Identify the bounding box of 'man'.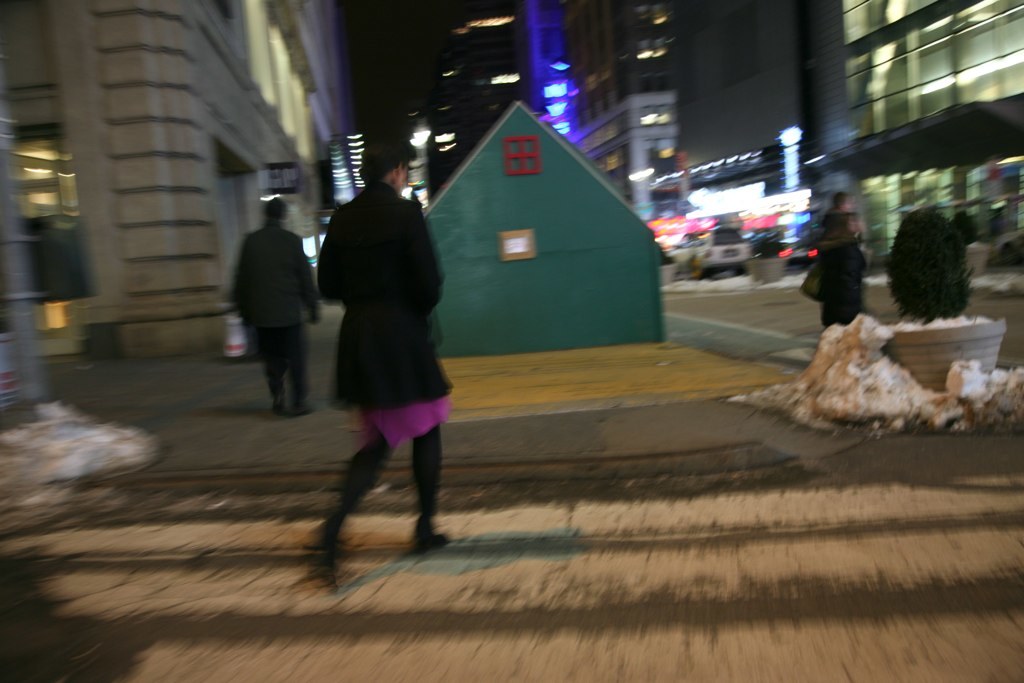
l=800, t=191, r=874, b=336.
